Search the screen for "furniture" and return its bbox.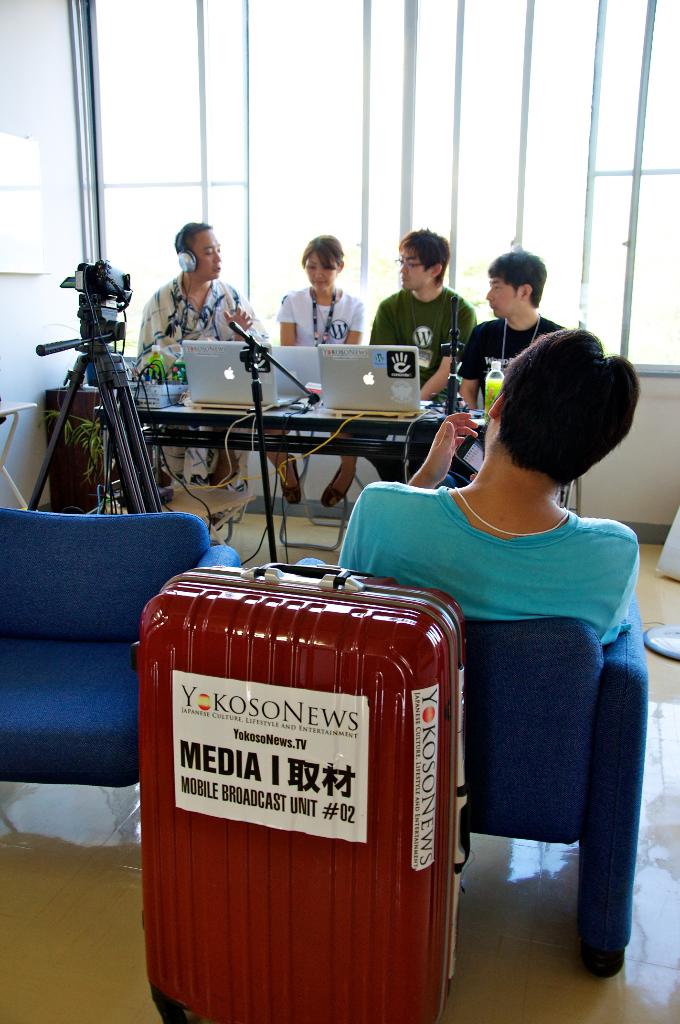
Found: (left=45, top=383, right=122, bottom=512).
